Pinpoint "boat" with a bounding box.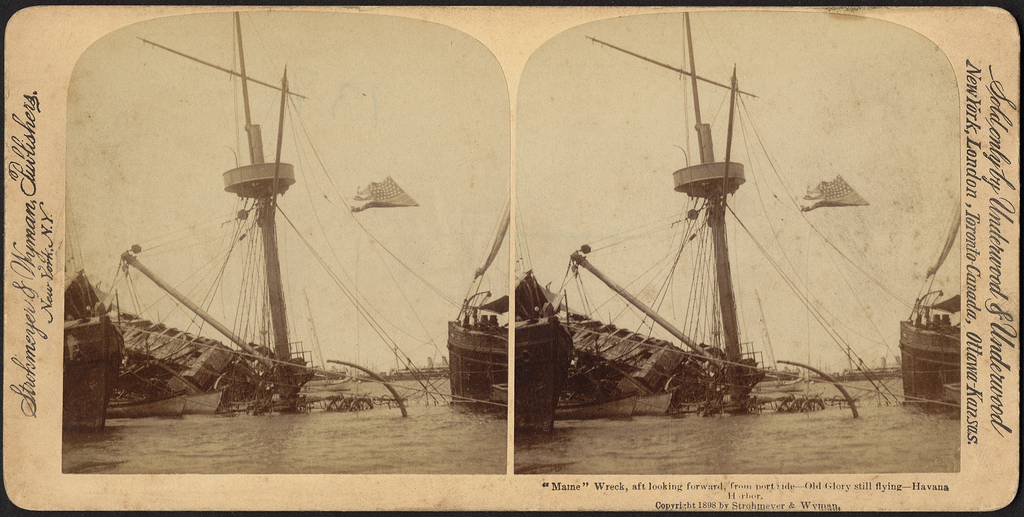
Rect(303, 375, 351, 393).
